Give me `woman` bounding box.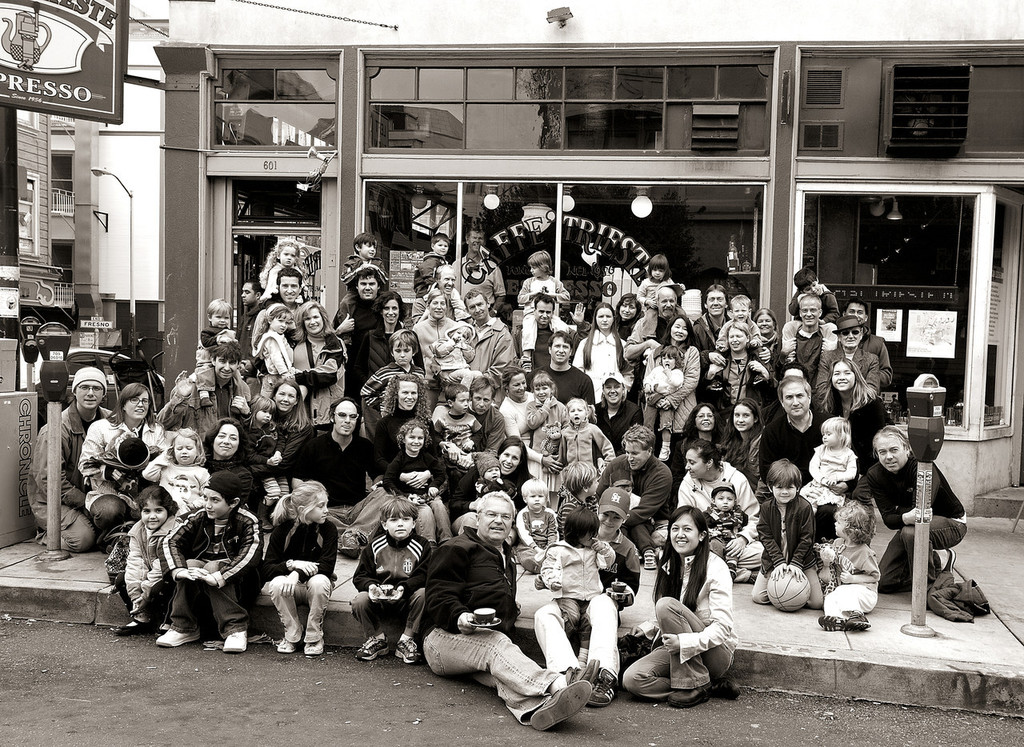
region(676, 441, 768, 579).
